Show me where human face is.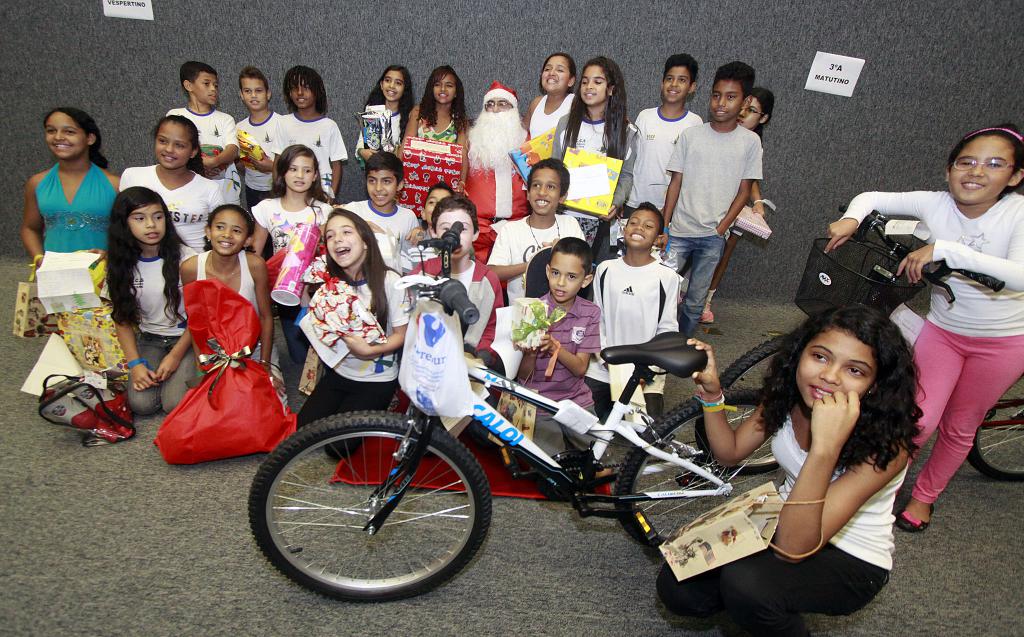
human face is at 289/69/316/110.
